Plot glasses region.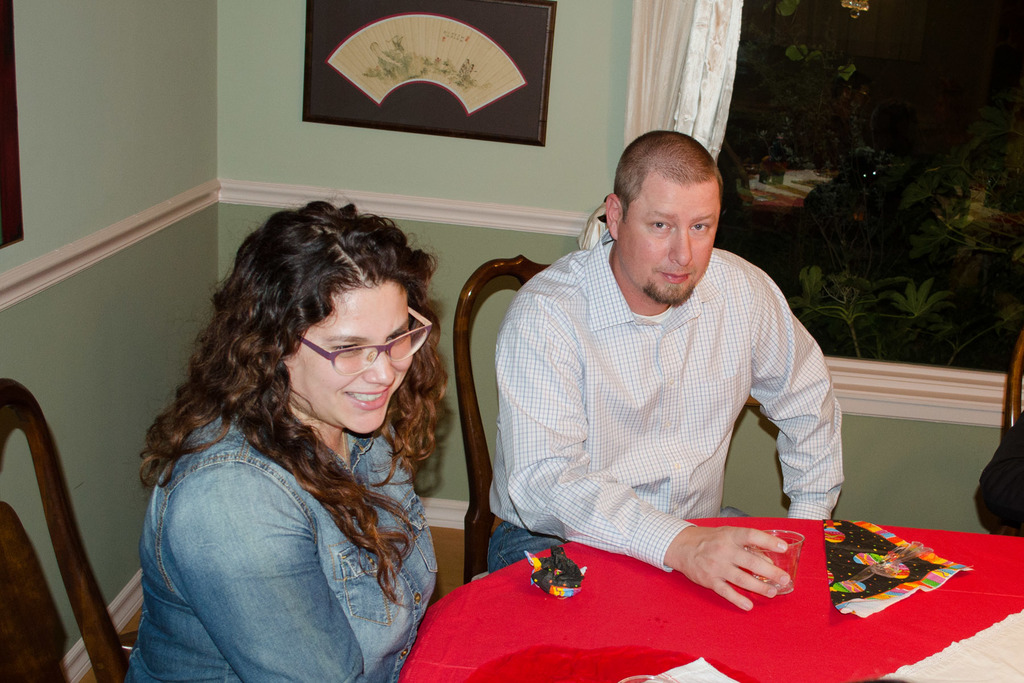
Plotted at region(267, 330, 412, 381).
